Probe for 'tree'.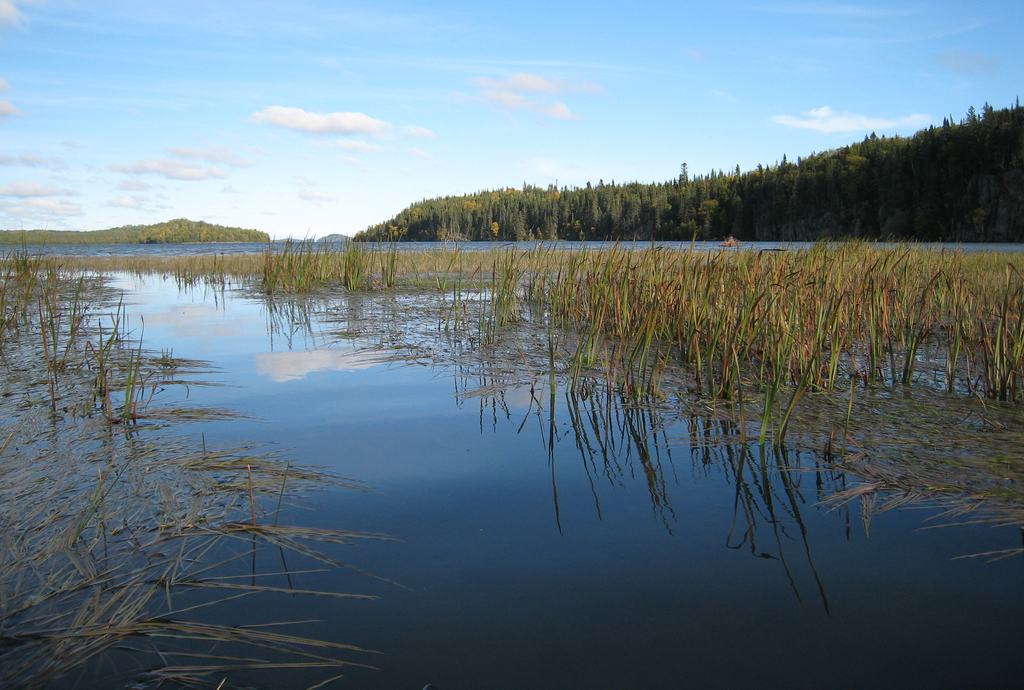
Probe result: (653, 185, 675, 240).
